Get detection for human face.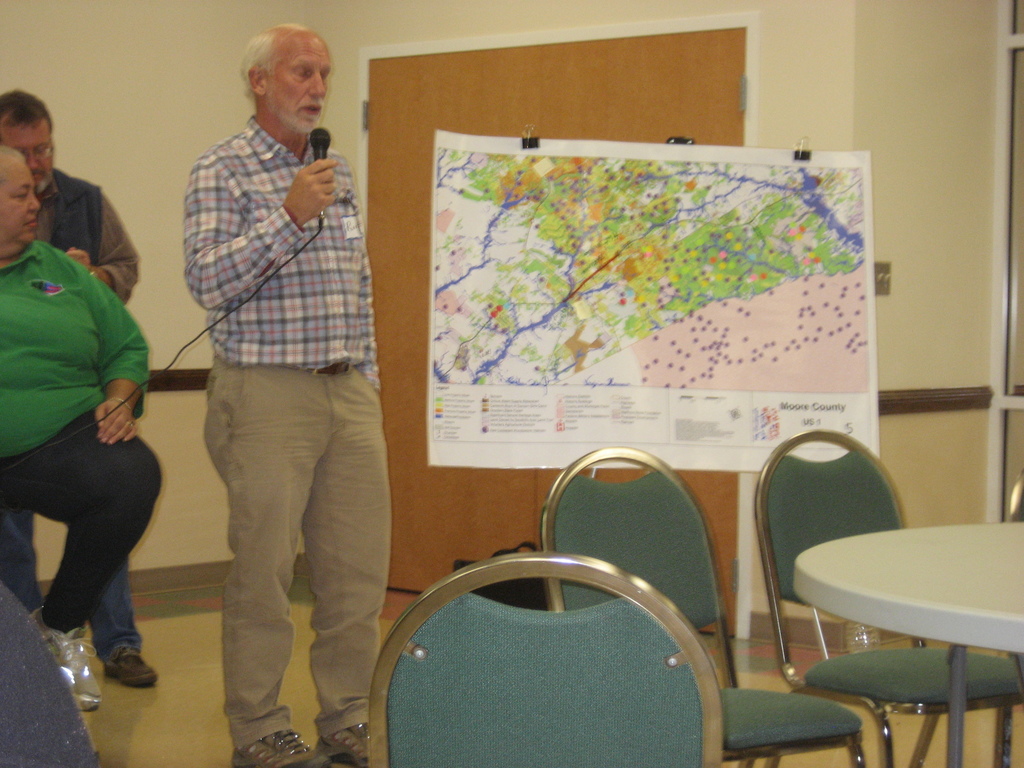
Detection: (x1=4, y1=117, x2=58, y2=186).
